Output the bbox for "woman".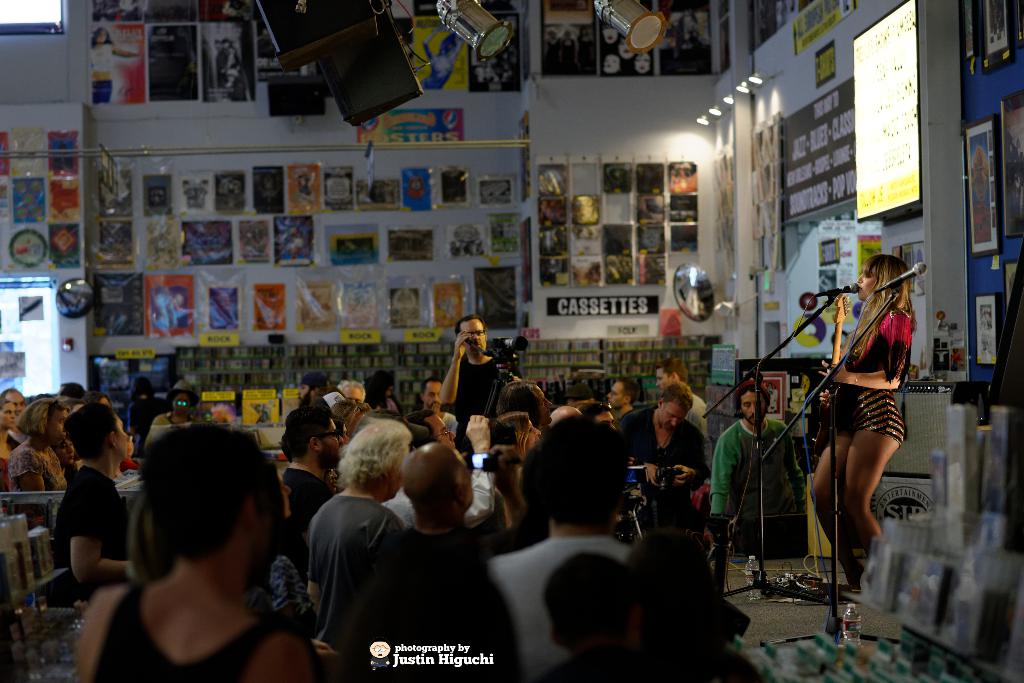
BBox(7, 399, 68, 528).
